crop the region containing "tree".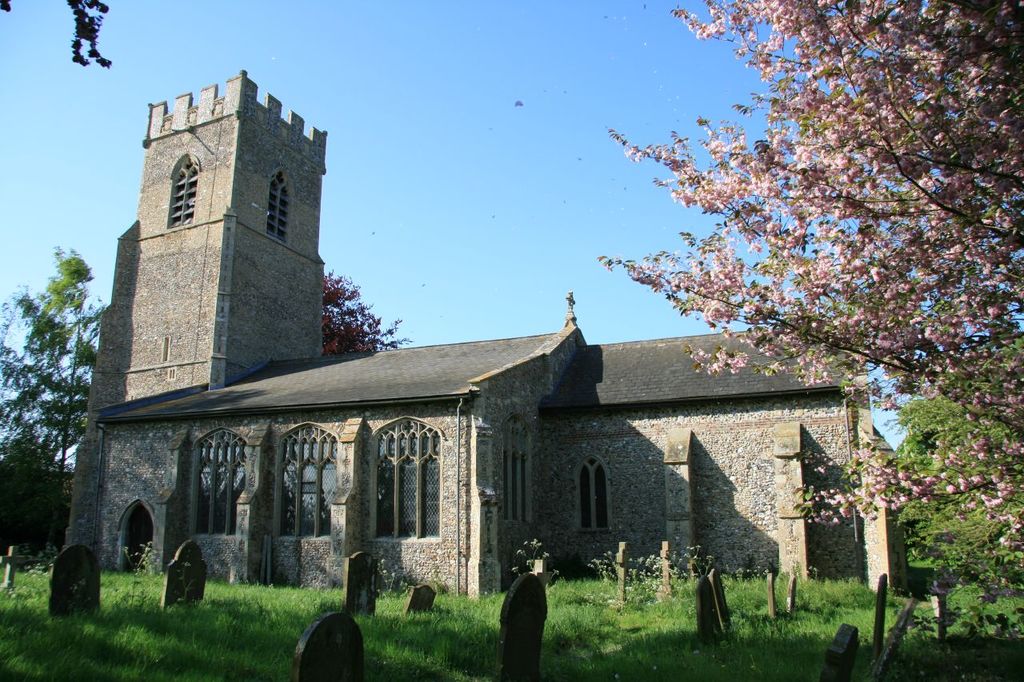
Crop region: pyautogui.locateOnScreen(323, 276, 410, 351).
